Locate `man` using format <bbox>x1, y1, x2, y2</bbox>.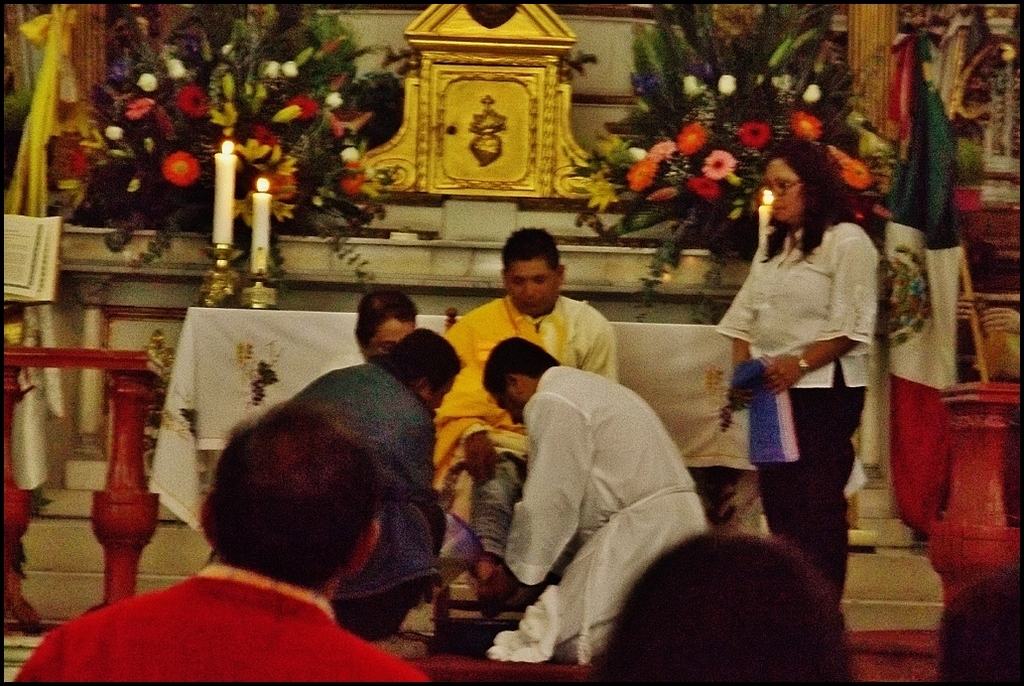
<bbox>12, 397, 427, 684</bbox>.
